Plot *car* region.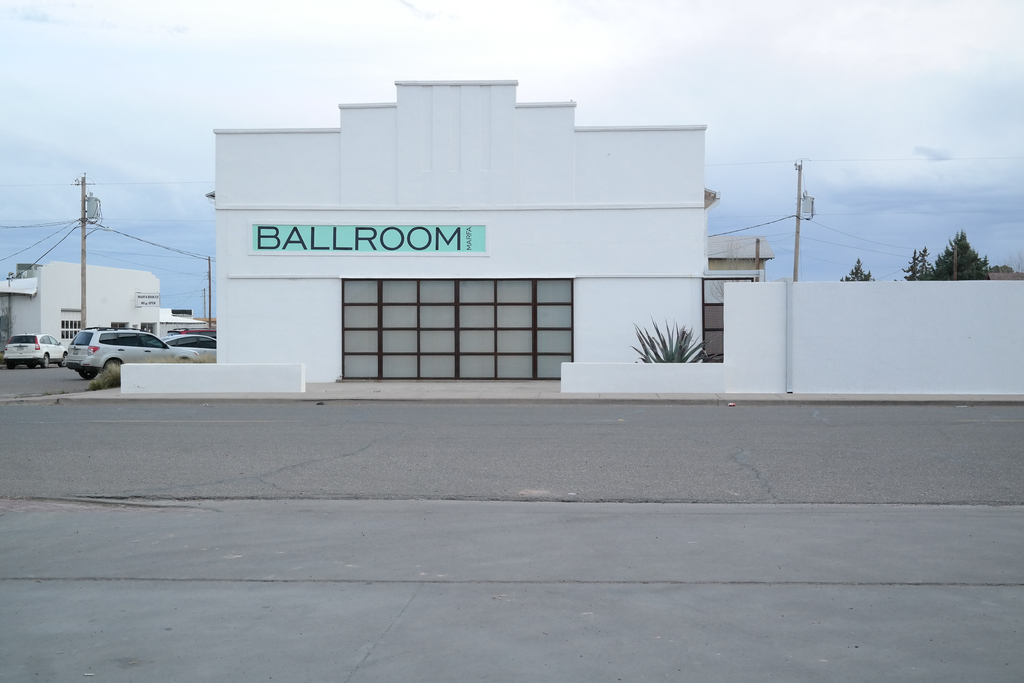
Plotted at bbox(35, 321, 183, 381).
